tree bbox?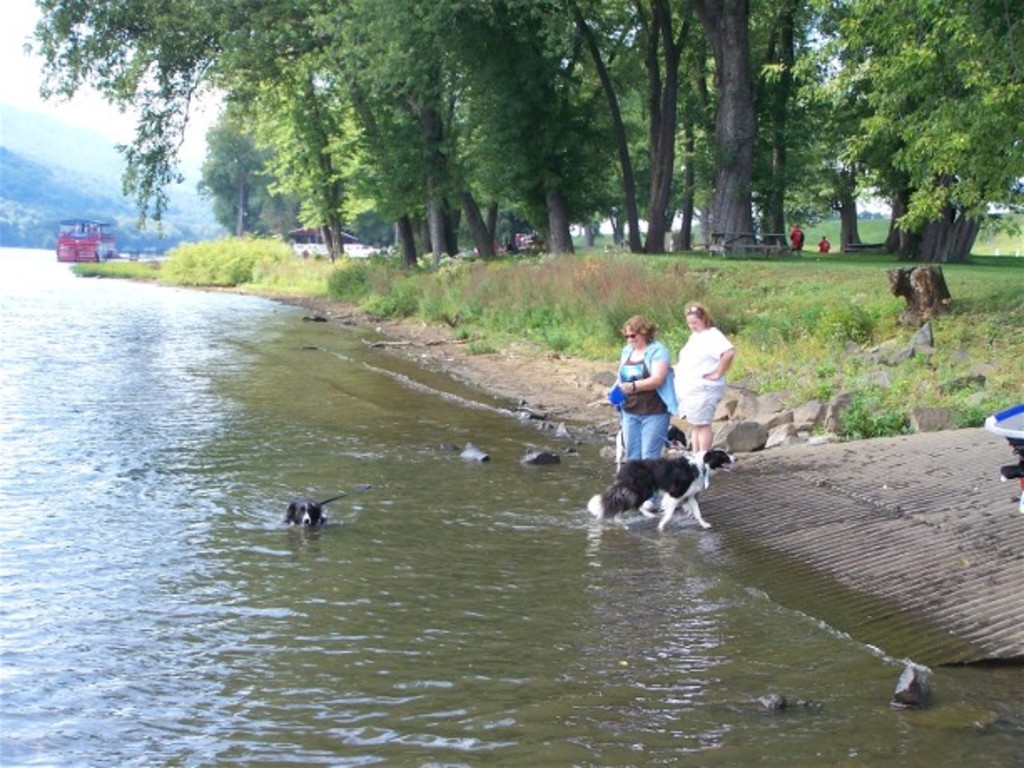
bbox=(27, 7, 1022, 257)
